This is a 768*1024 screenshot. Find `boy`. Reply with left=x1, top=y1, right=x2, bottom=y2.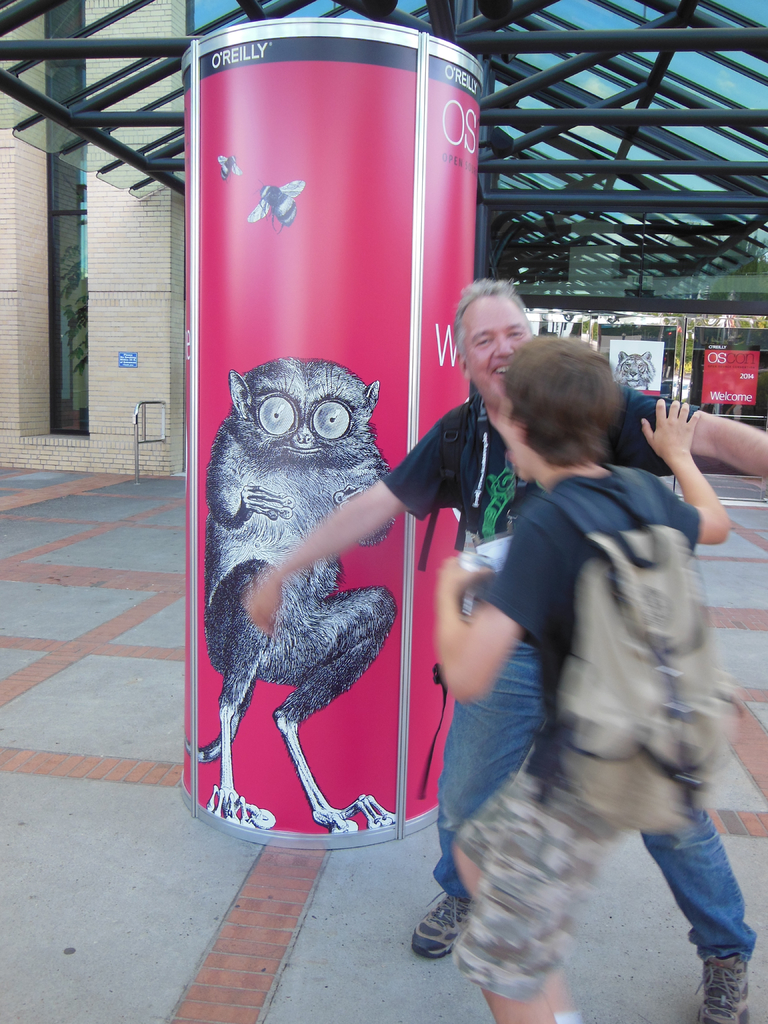
left=434, top=337, right=730, bottom=1023.
